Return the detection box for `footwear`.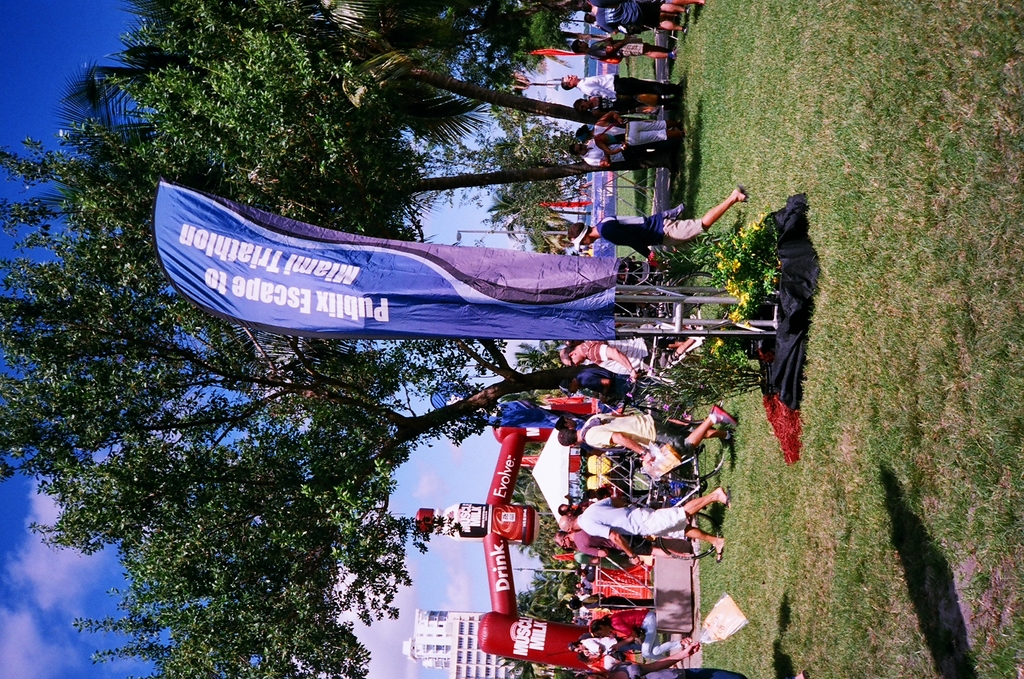
(x1=735, y1=184, x2=750, y2=212).
